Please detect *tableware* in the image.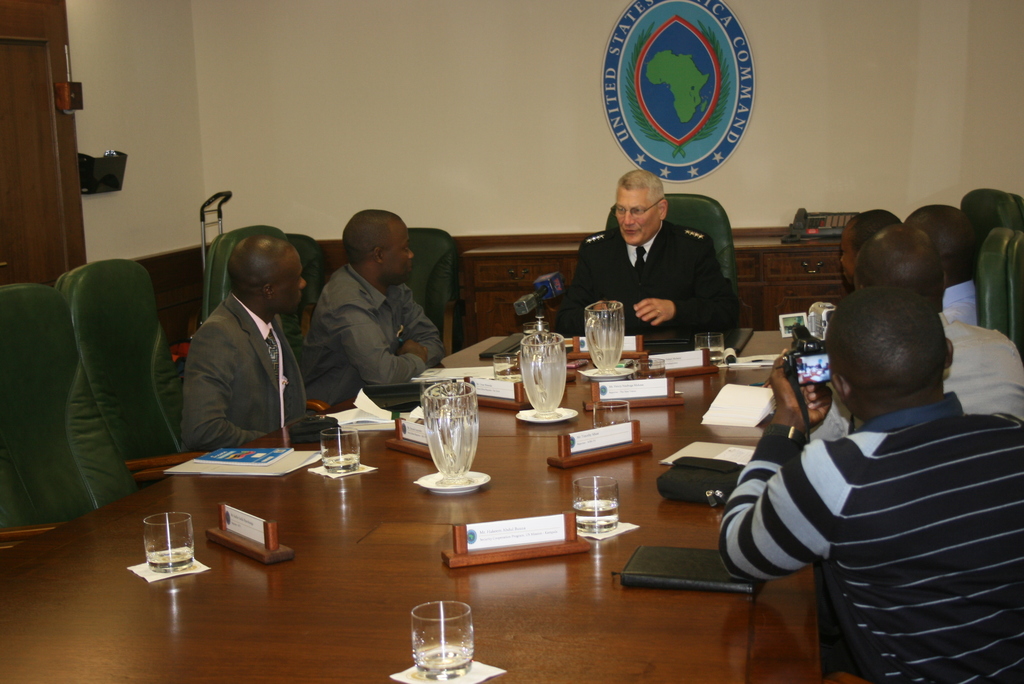
bbox=[570, 475, 623, 535].
